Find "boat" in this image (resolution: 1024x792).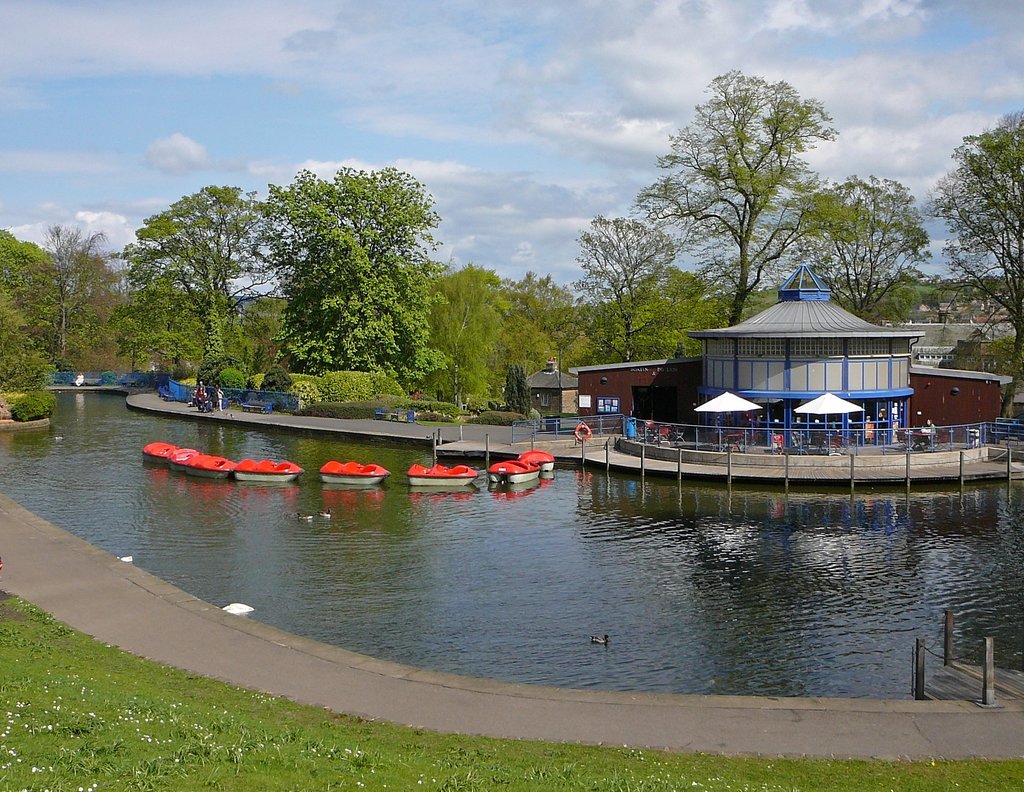
Rect(319, 458, 388, 487).
